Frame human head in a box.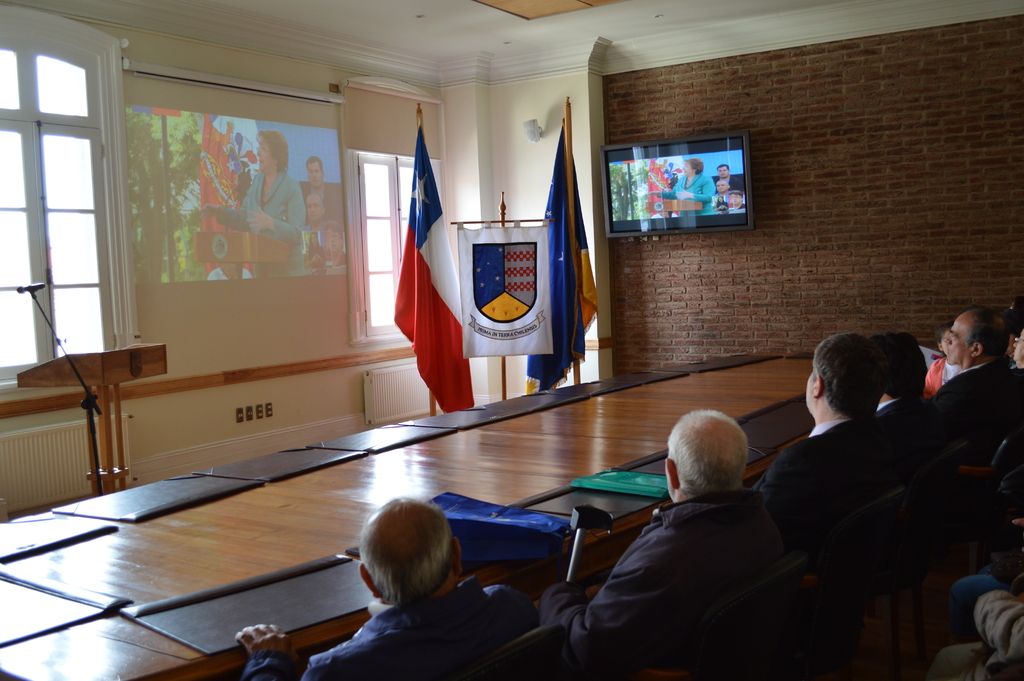
685 157 702 174.
